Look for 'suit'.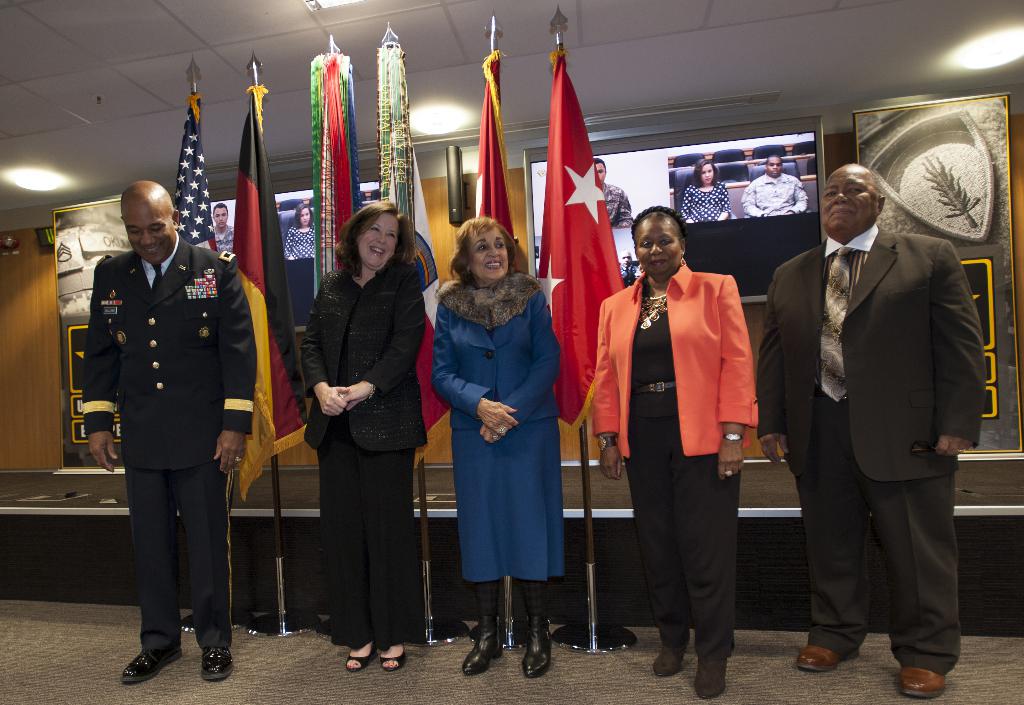
Found: {"left": 588, "top": 263, "right": 761, "bottom": 459}.
